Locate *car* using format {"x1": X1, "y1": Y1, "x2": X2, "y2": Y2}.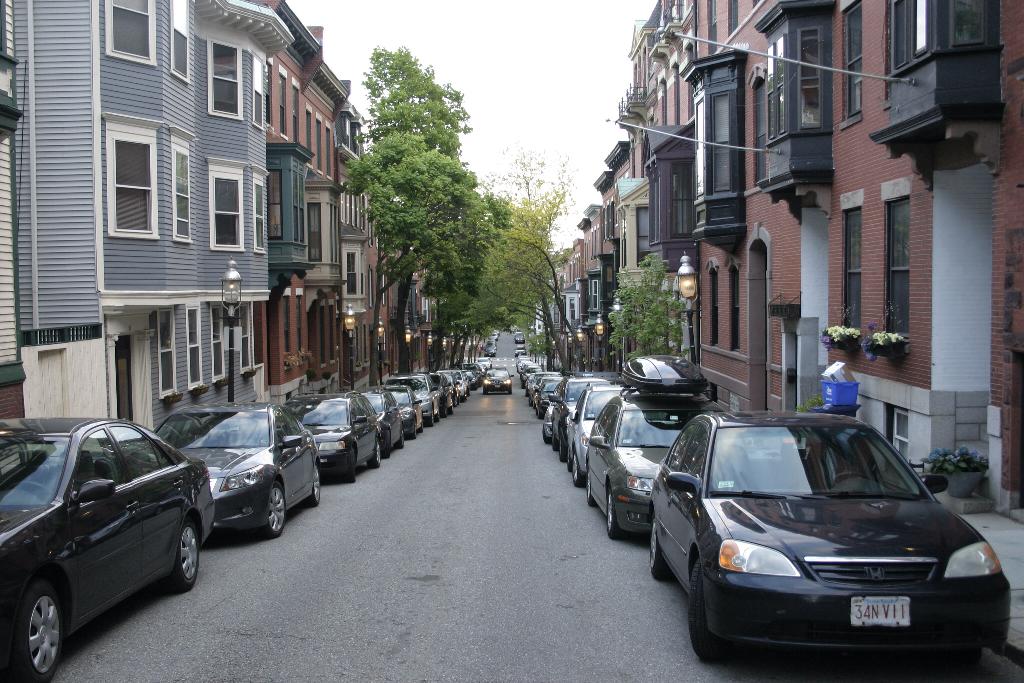
{"x1": 481, "y1": 365, "x2": 515, "y2": 395}.
